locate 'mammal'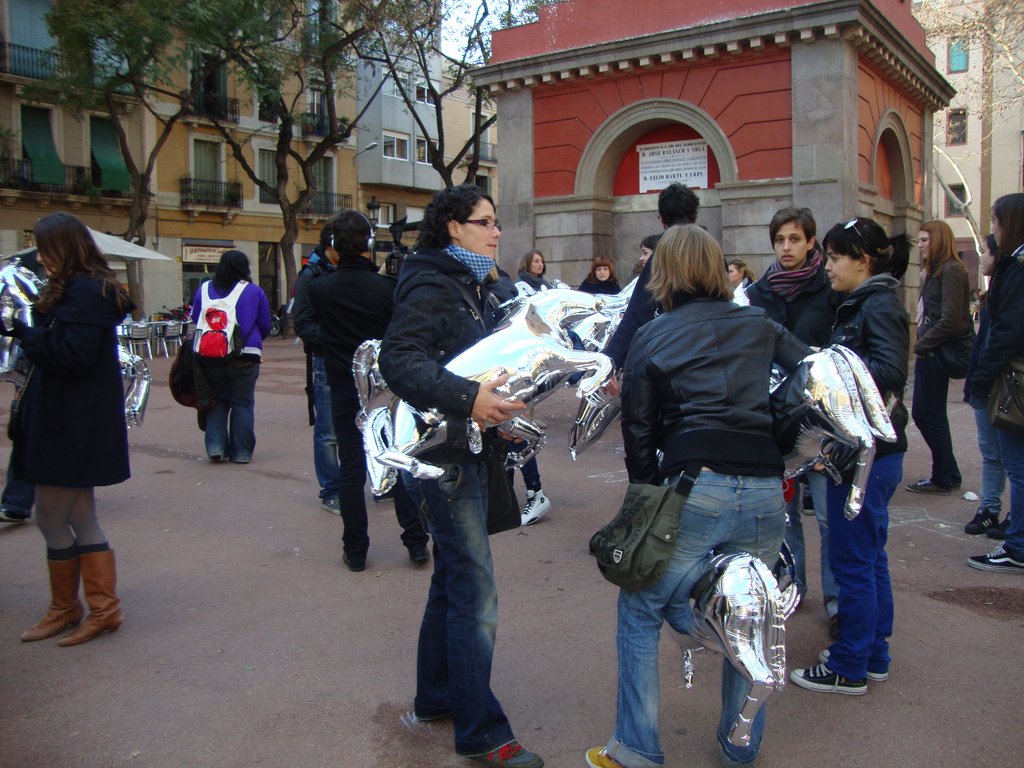
rect(310, 207, 431, 576)
